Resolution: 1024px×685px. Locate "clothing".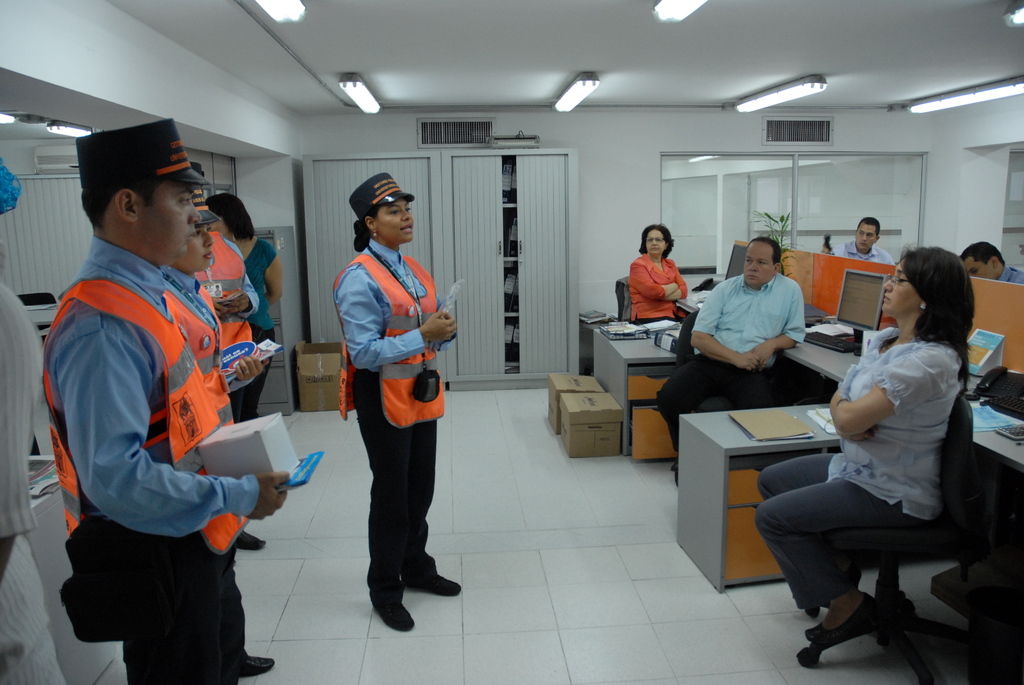
select_region(753, 343, 966, 614).
